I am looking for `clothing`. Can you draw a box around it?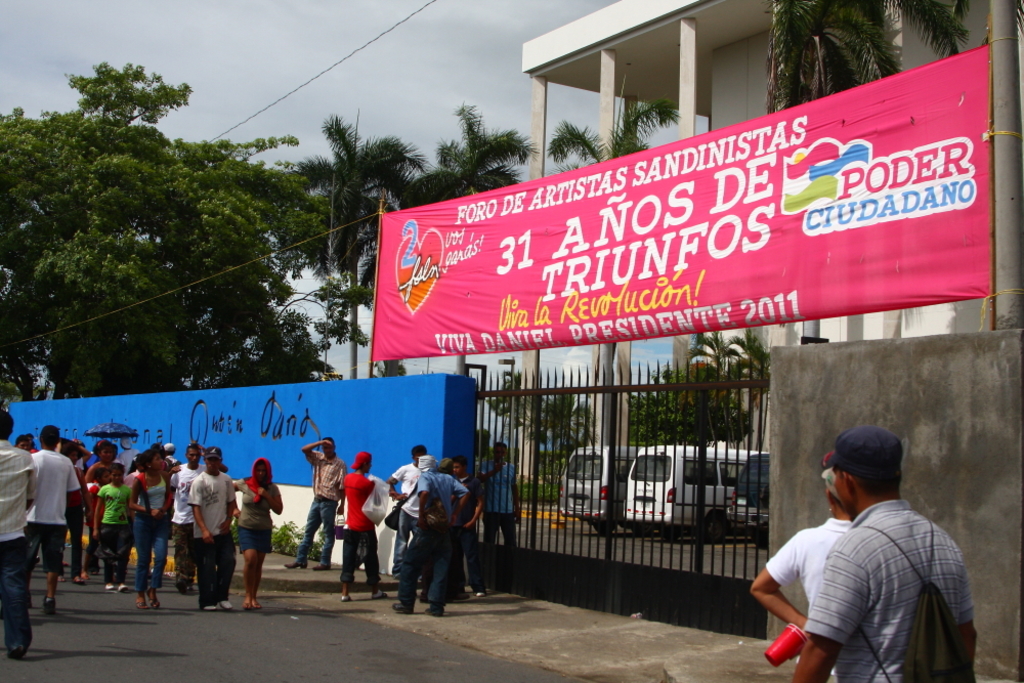
Sure, the bounding box is [x1=236, y1=472, x2=290, y2=552].
